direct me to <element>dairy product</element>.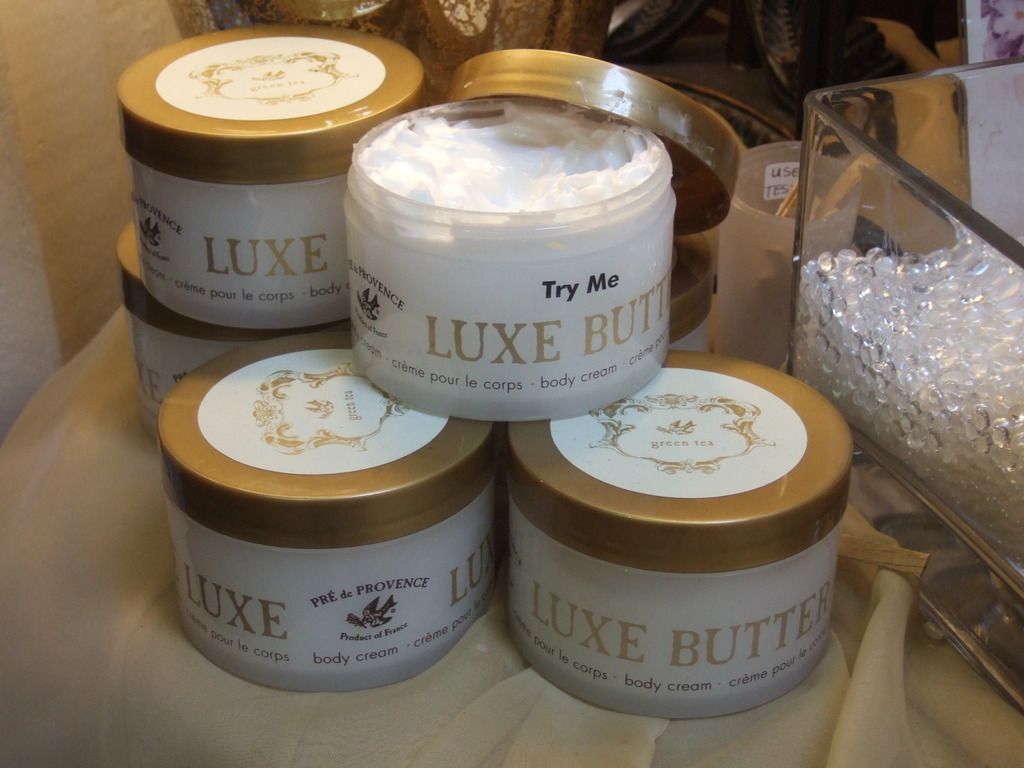
Direction: x1=158, y1=339, x2=509, y2=680.
